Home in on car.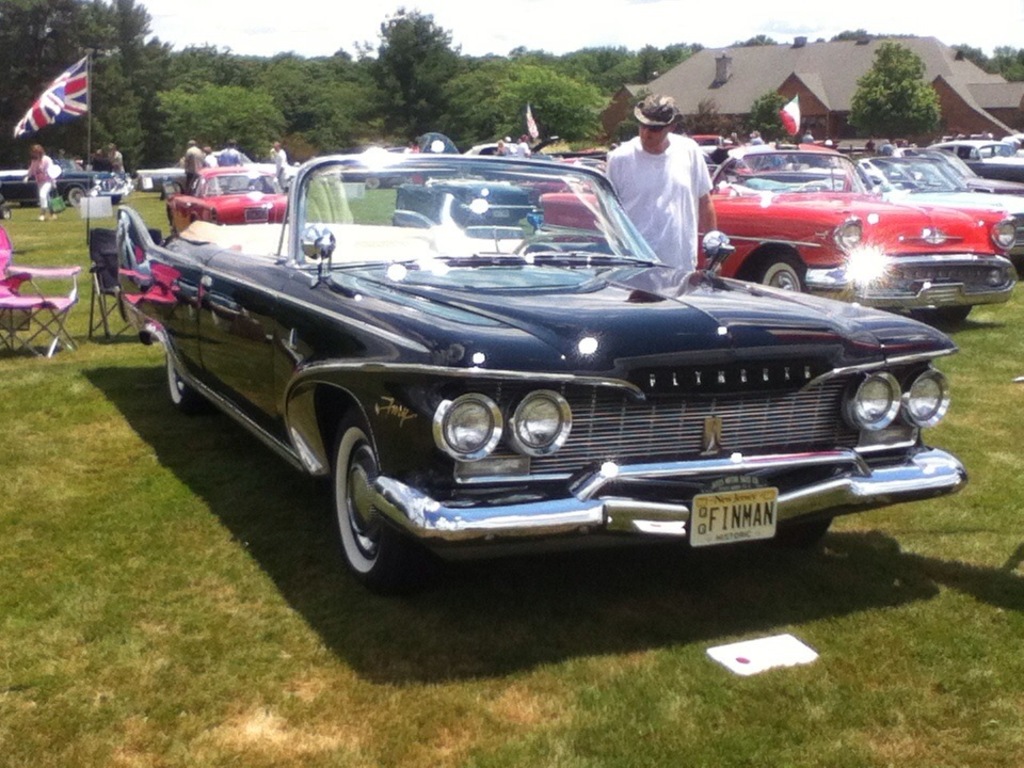
Homed in at rect(393, 166, 601, 234).
